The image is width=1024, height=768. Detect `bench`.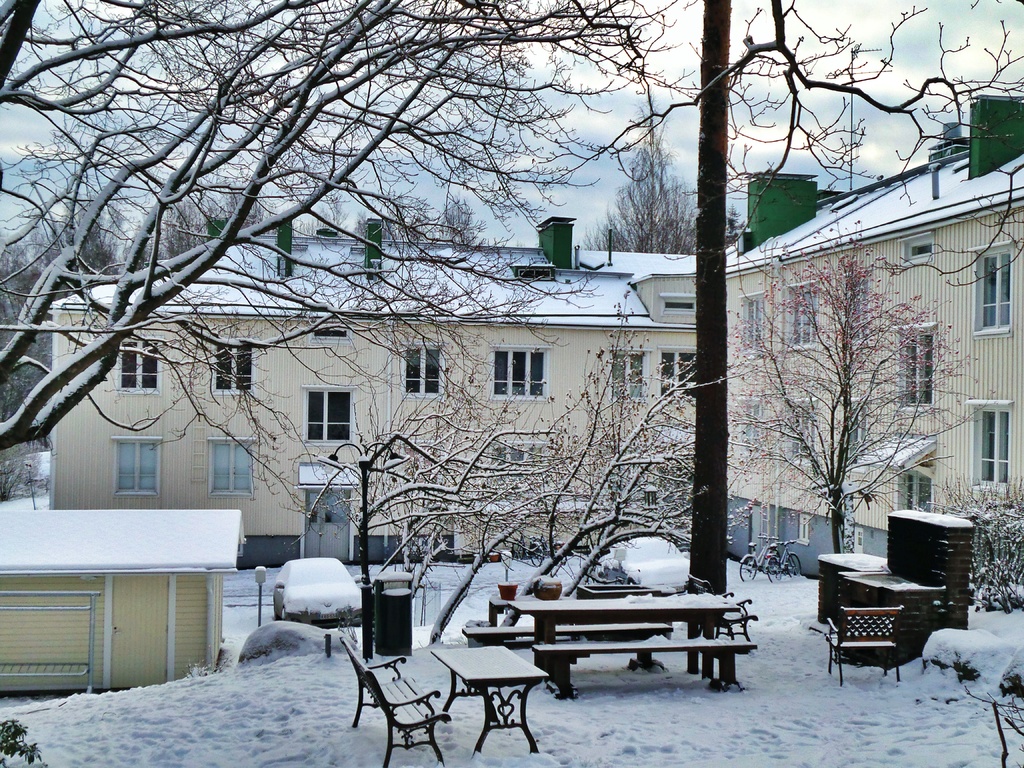
Detection: BBox(502, 590, 730, 642).
